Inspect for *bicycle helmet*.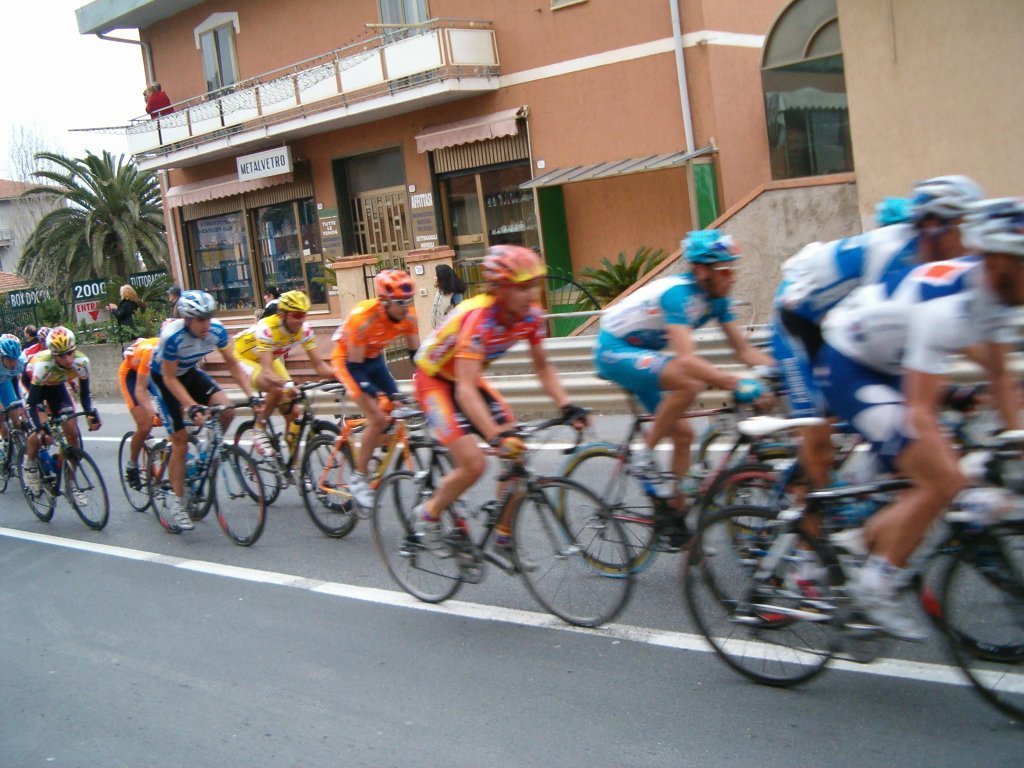
Inspection: 275,290,311,336.
